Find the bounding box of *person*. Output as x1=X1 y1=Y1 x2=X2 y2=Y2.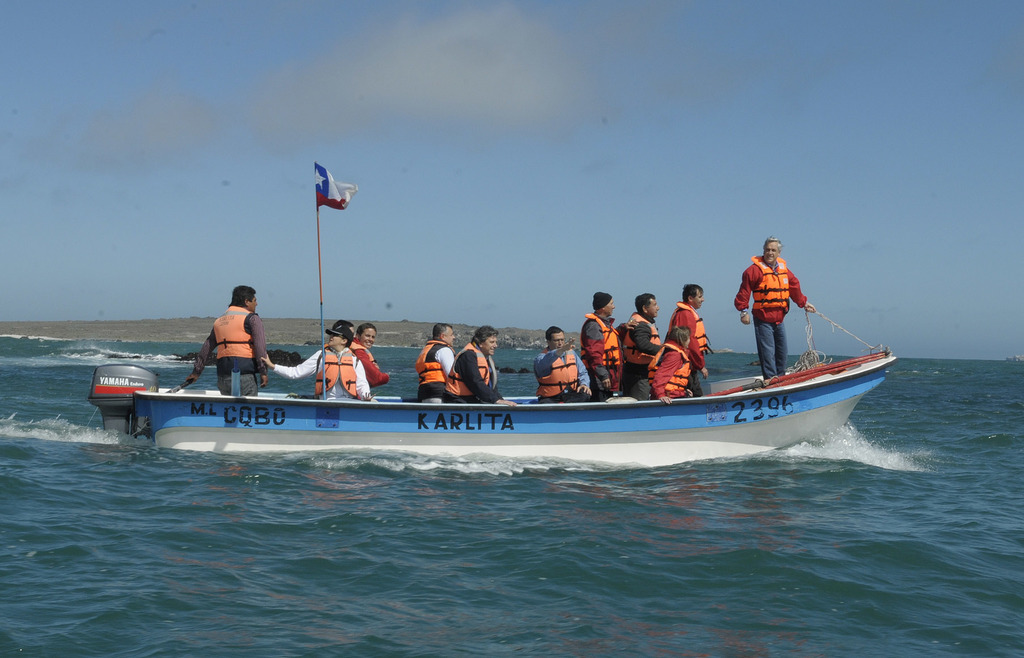
x1=740 y1=228 x2=816 y2=371.
